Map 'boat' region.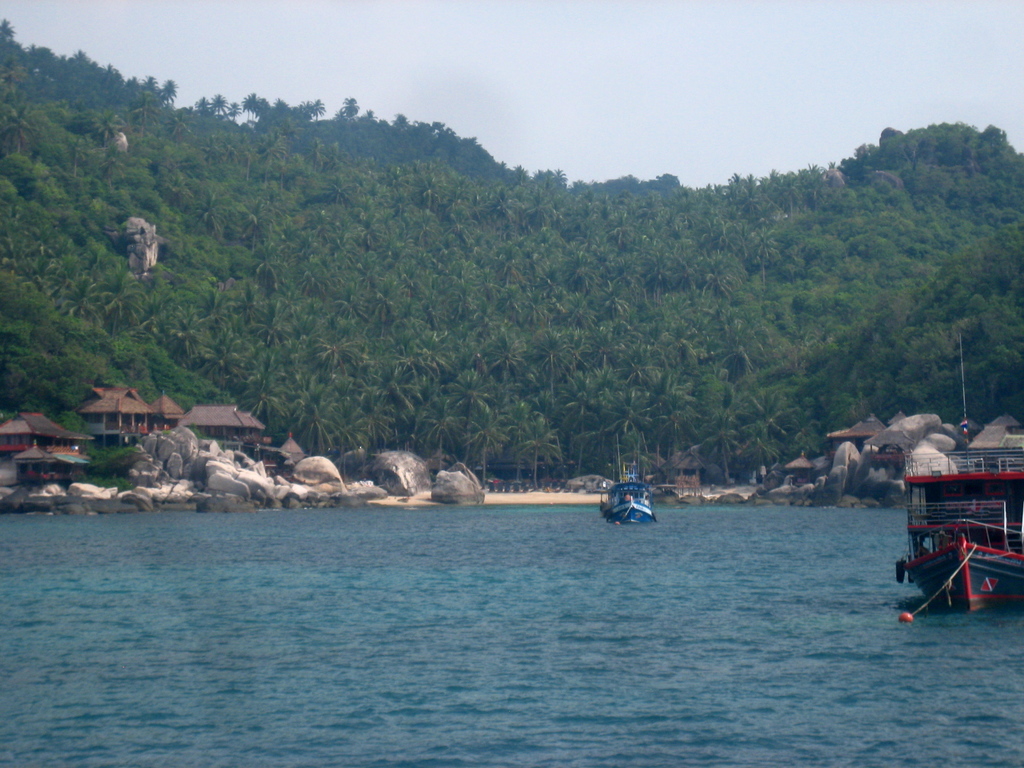
Mapped to region(893, 425, 1021, 626).
